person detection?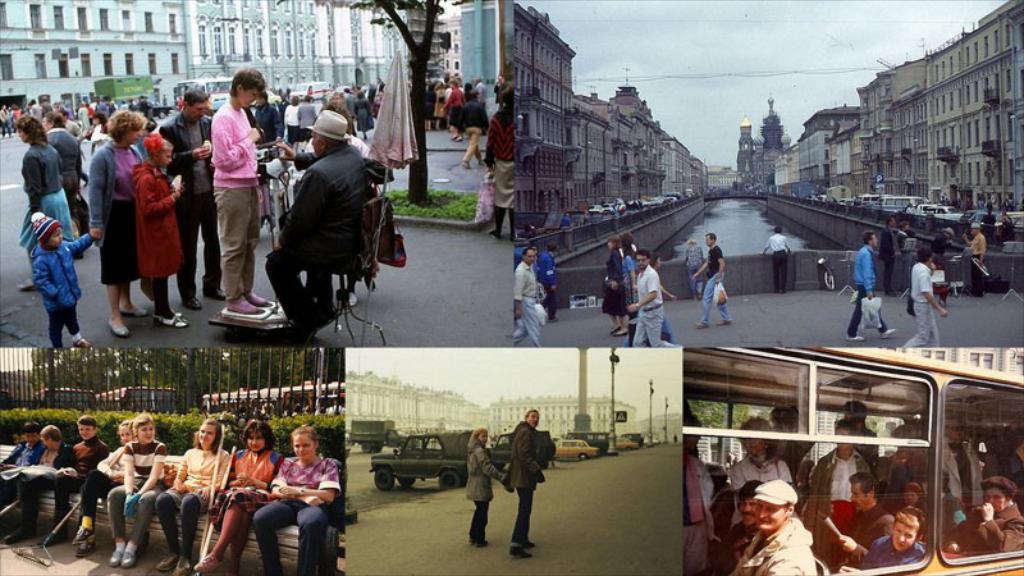
27,214,105,348
